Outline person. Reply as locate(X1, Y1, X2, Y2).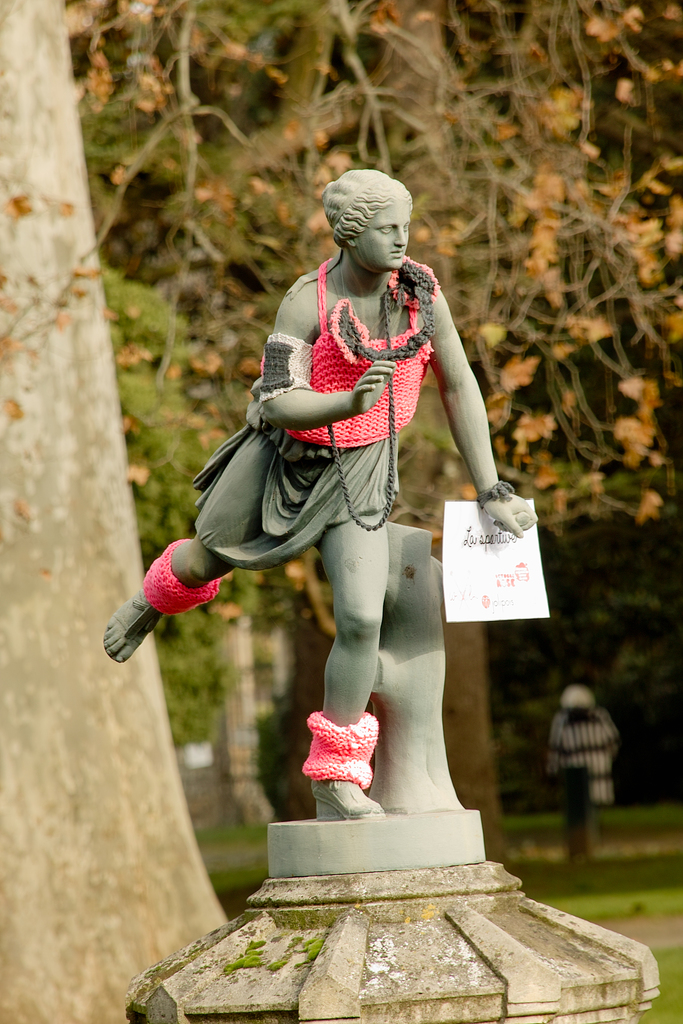
locate(103, 168, 539, 818).
